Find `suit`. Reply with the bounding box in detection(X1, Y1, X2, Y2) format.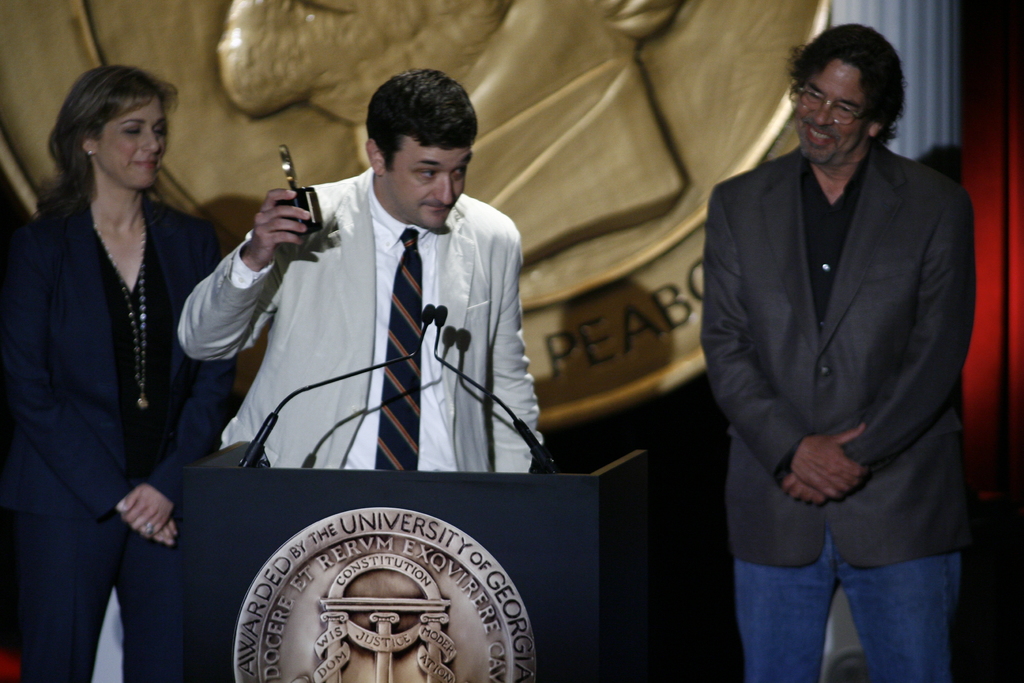
detection(12, 54, 224, 681).
